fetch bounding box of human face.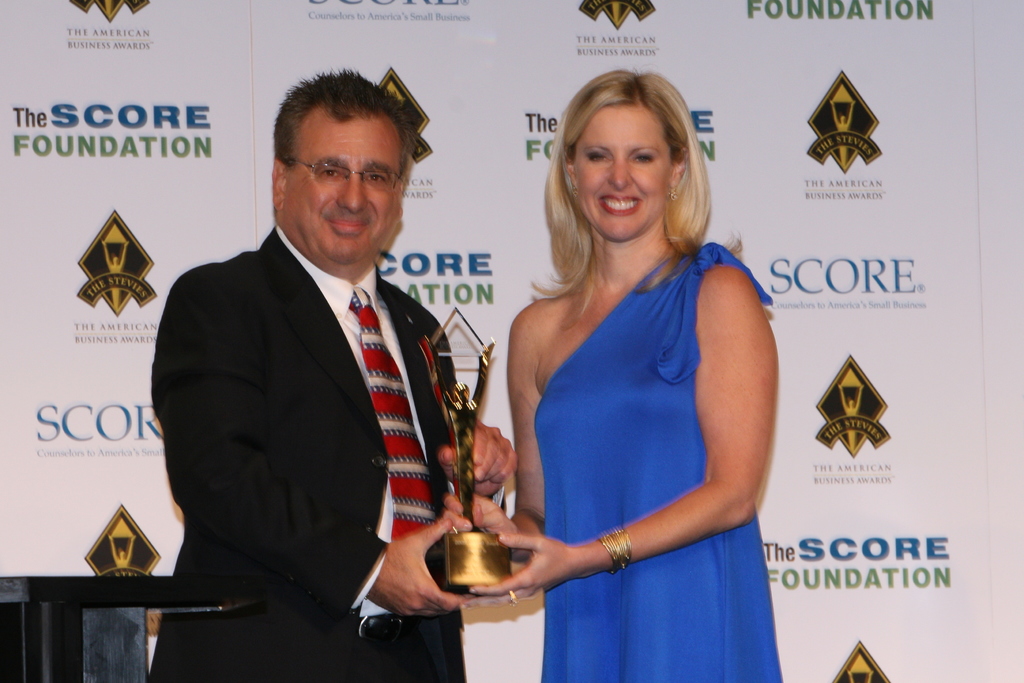
Bbox: BBox(570, 97, 670, 243).
